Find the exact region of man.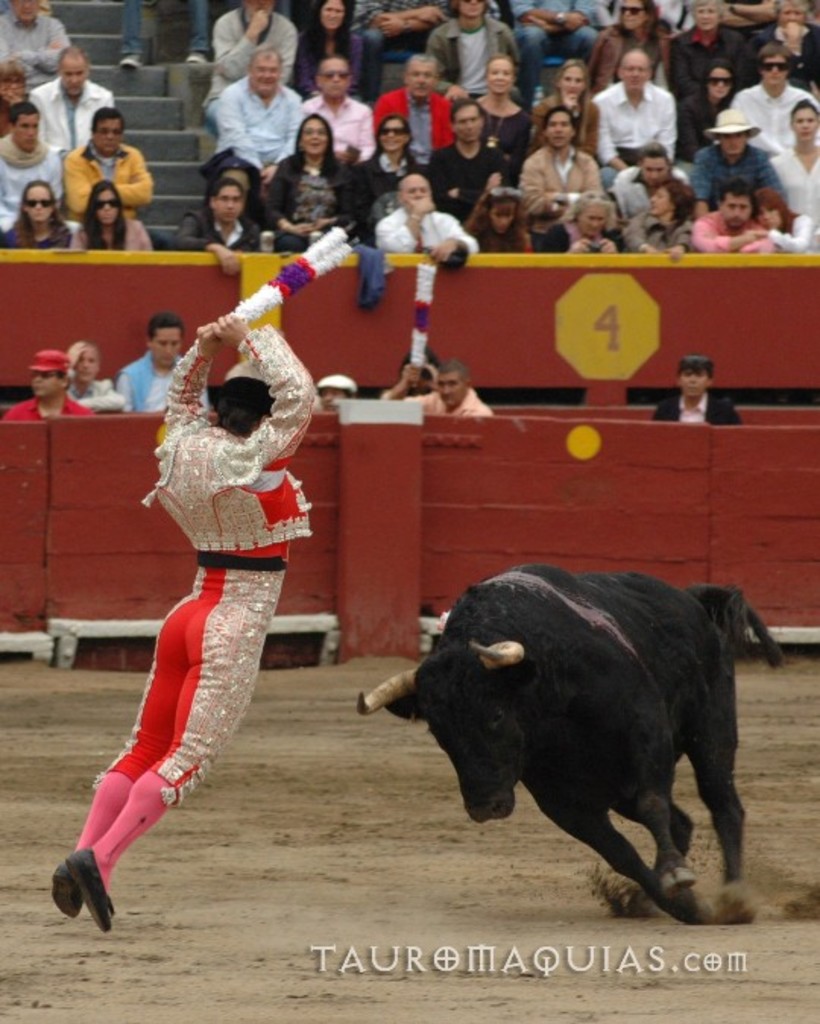
Exact region: select_region(26, 41, 115, 156).
